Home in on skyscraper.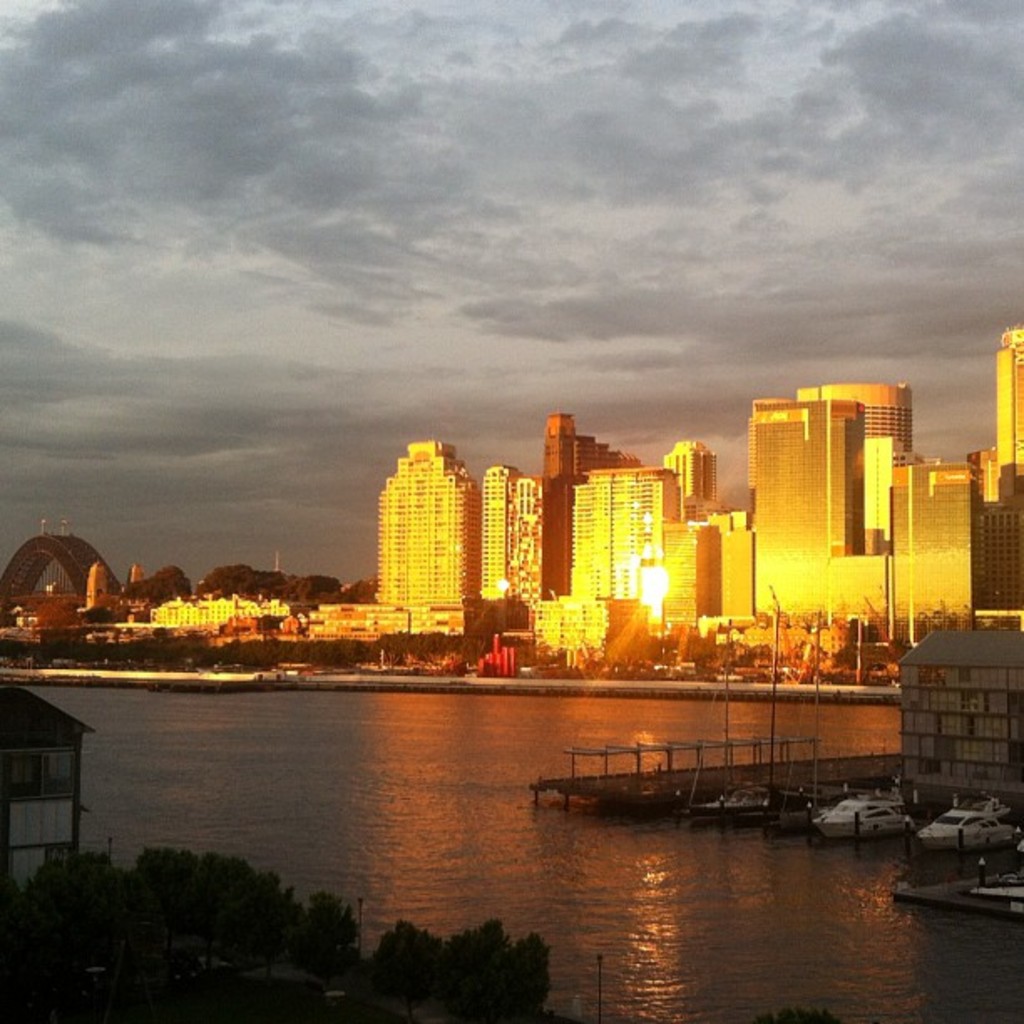
Homed in at bbox=(736, 397, 867, 631).
